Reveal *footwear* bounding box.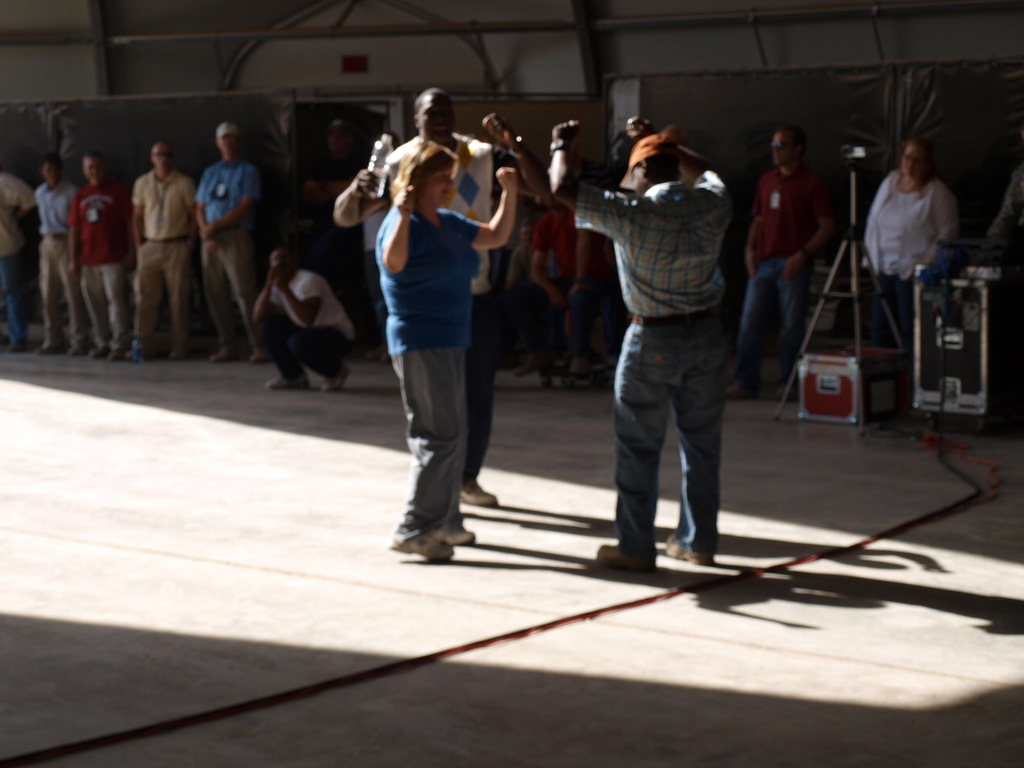
Revealed: bbox=(322, 362, 352, 394).
